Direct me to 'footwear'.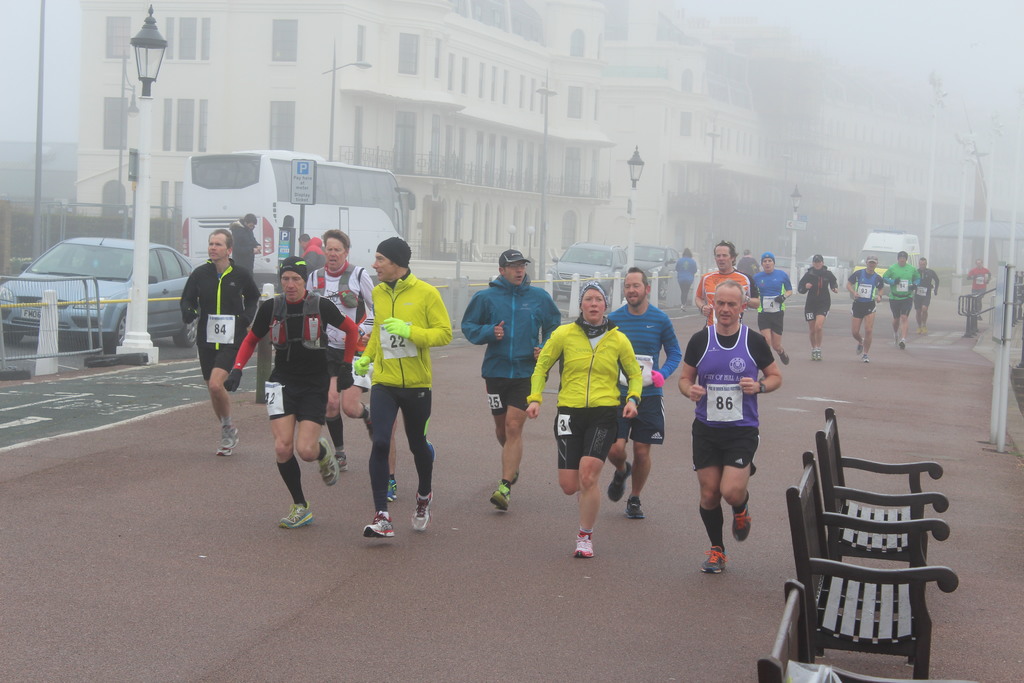
Direction: bbox=(856, 338, 863, 355).
